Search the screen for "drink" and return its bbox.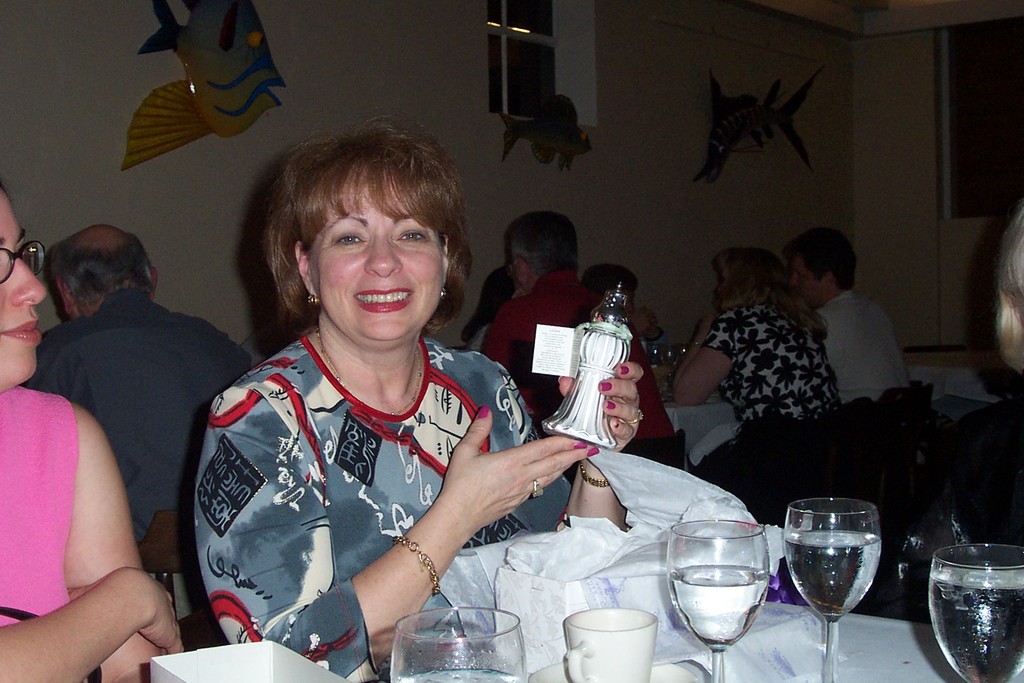
Found: x1=396, y1=666, x2=527, y2=682.
